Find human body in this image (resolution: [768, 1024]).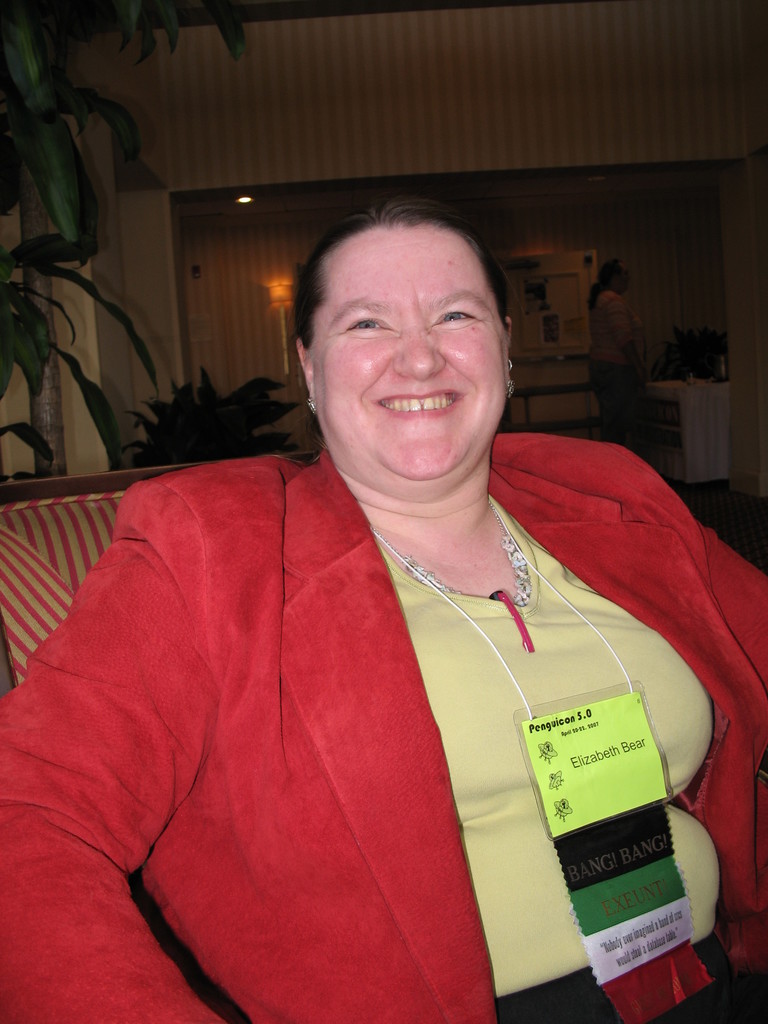
<box>50,287,678,1023</box>.
